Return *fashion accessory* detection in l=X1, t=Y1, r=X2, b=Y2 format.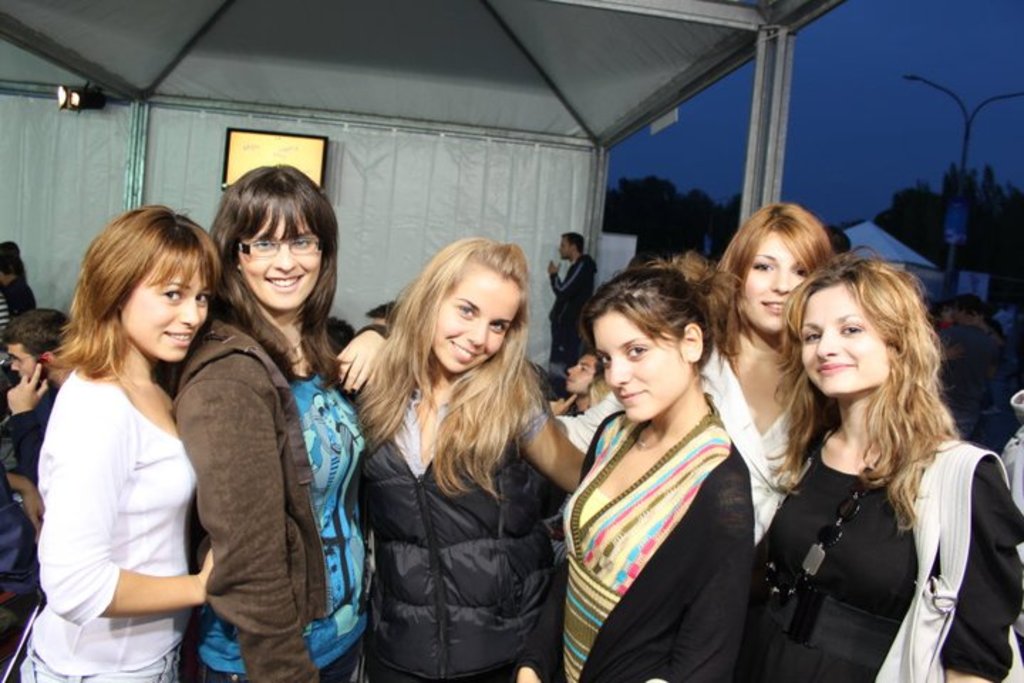
l=751, t=445, r=896, b=646.
